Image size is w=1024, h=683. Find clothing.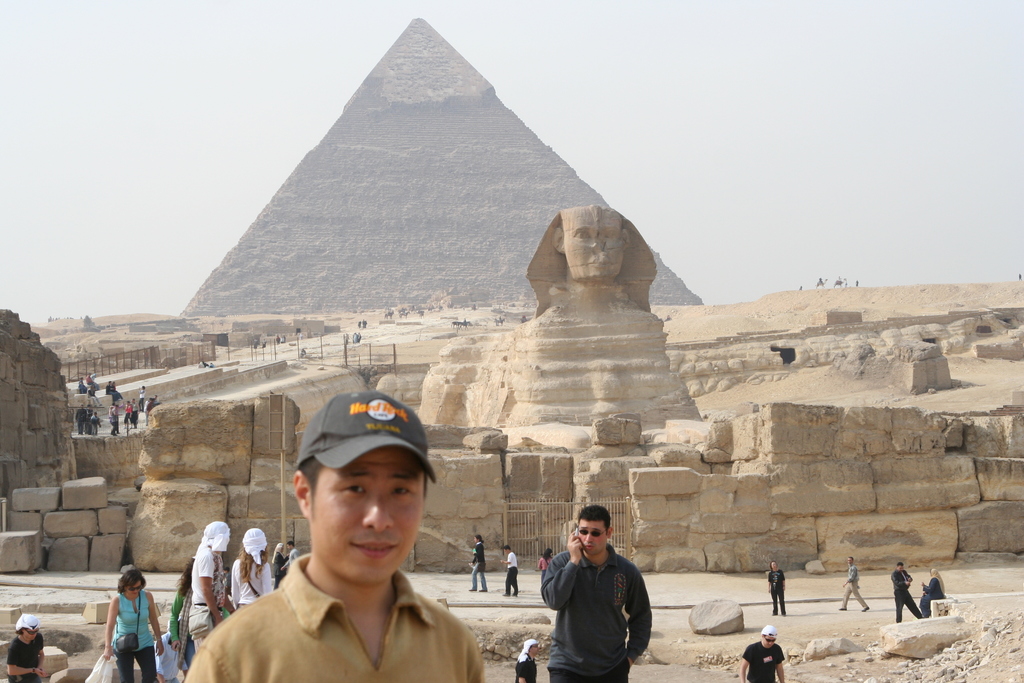
545,546,656,671.
